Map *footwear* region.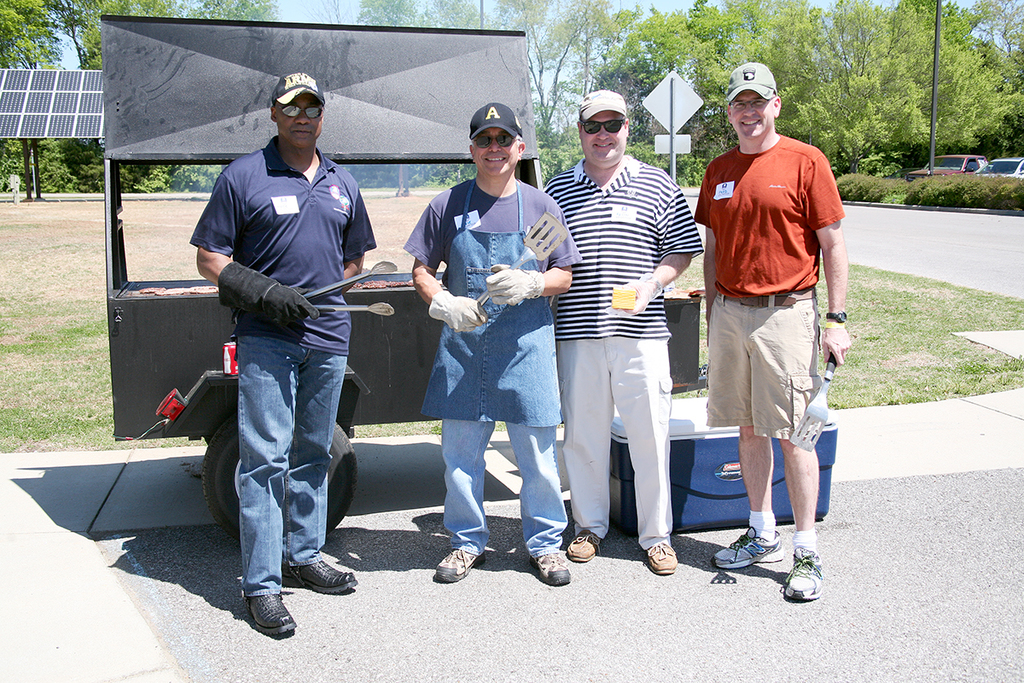
Mapped to pyautogui.locateOnScreen(569, 532, 605, 561).
